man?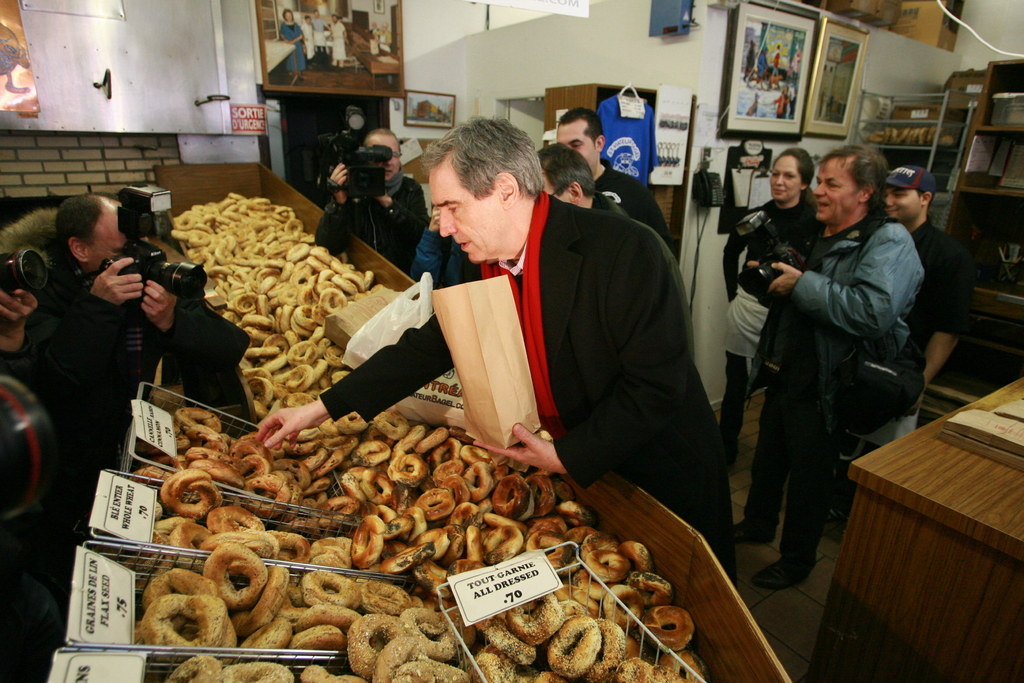
[530, 145, 696, 370]
